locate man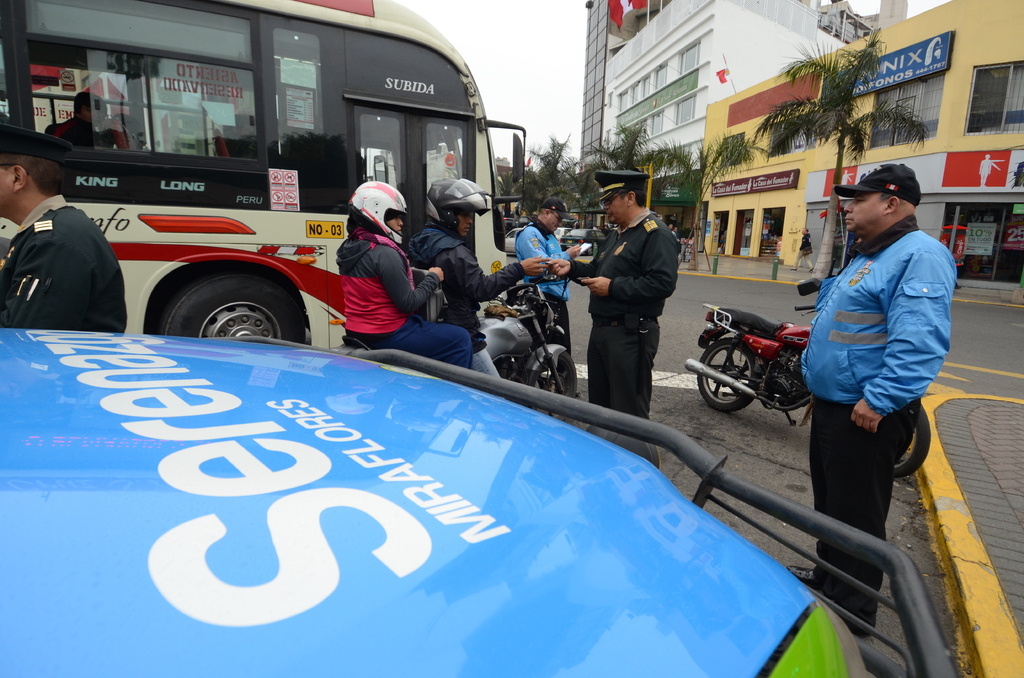
(left=785, top=165, right=957, bottom=638)
